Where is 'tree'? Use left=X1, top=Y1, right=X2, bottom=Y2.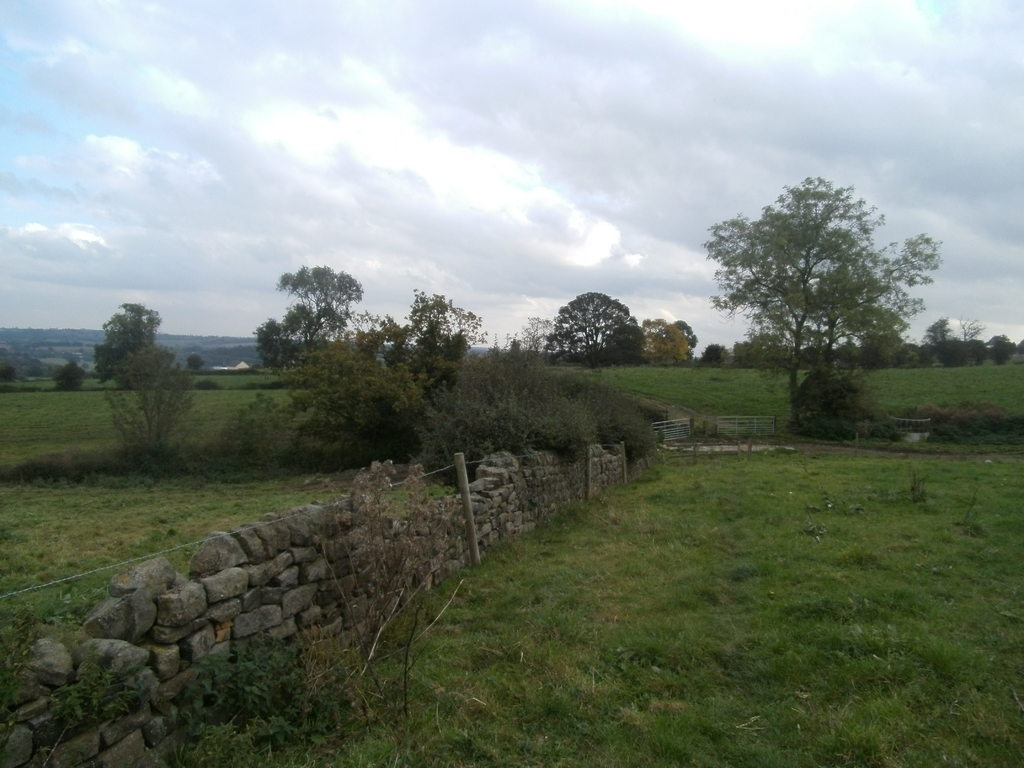
left=703, top=168, right=925, bottom=442.
